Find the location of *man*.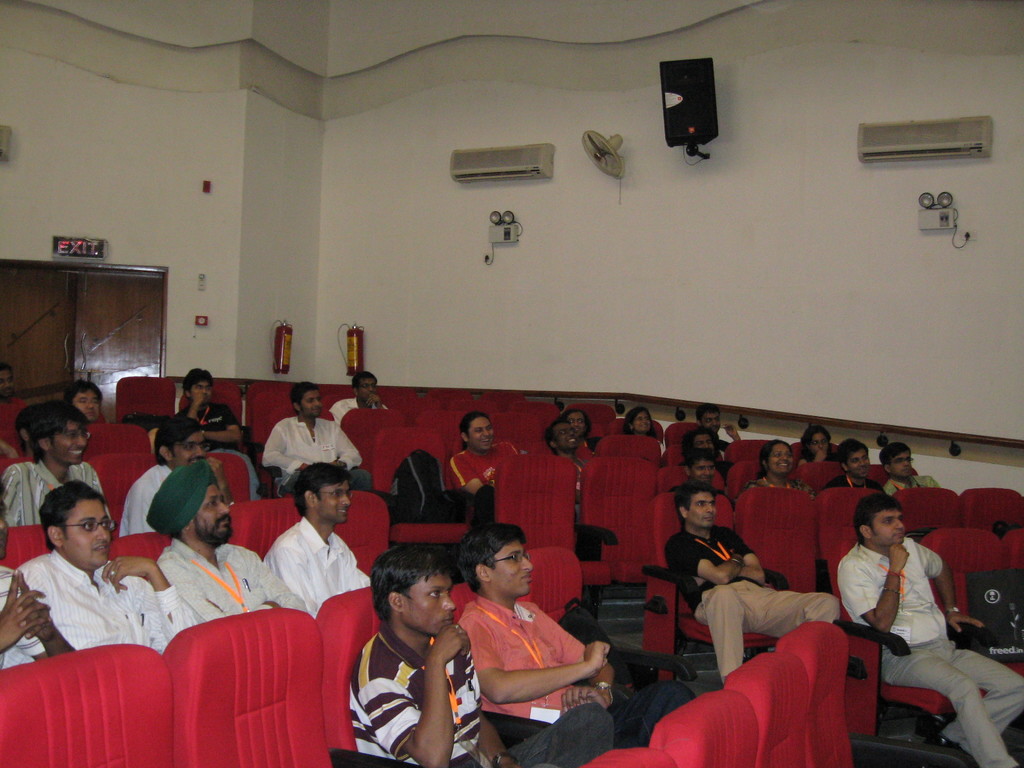
Location: 459,520,696,752.
